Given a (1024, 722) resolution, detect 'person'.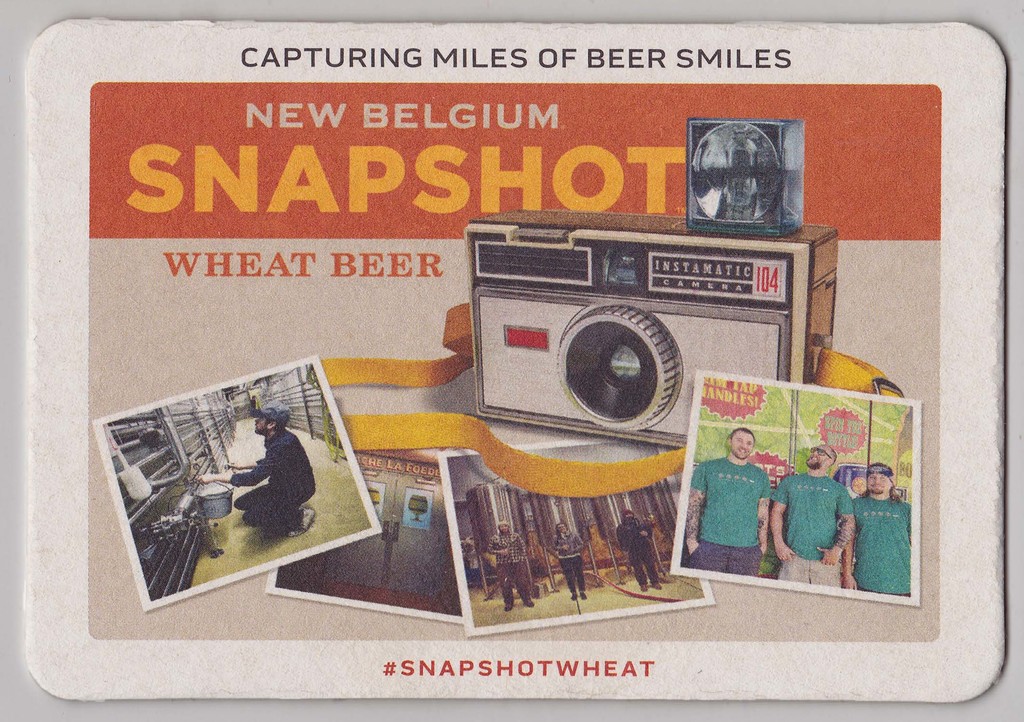
[left=685, top=424, right=770, bottom=581].
